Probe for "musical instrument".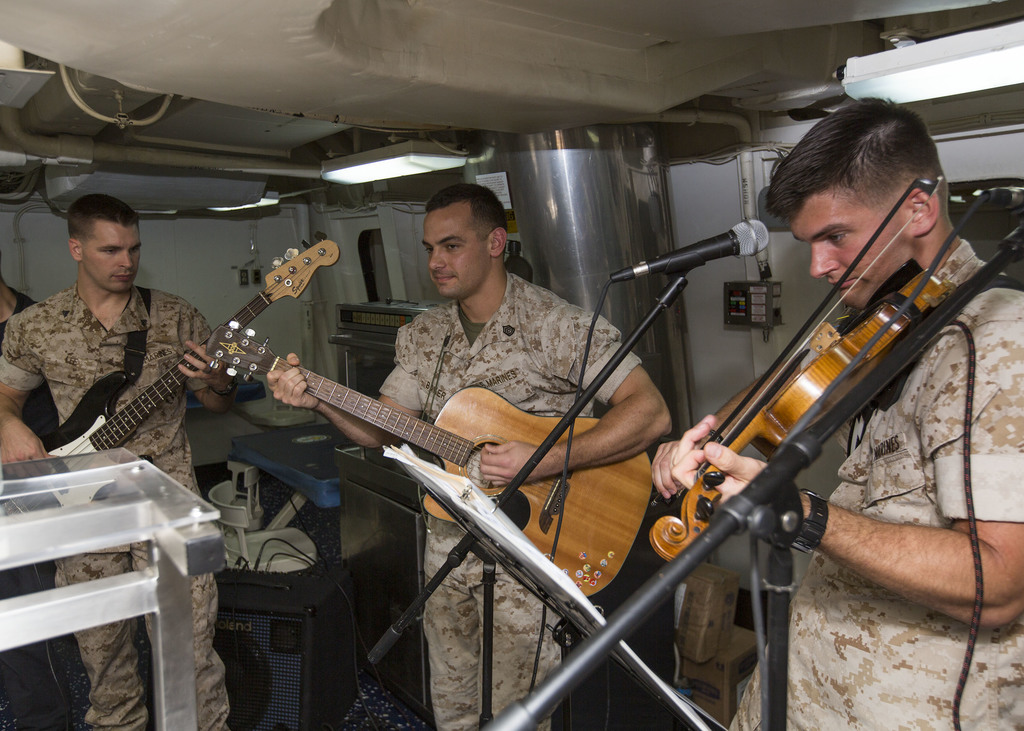
Probe result: bbox=[0, 232, 342, 532].
